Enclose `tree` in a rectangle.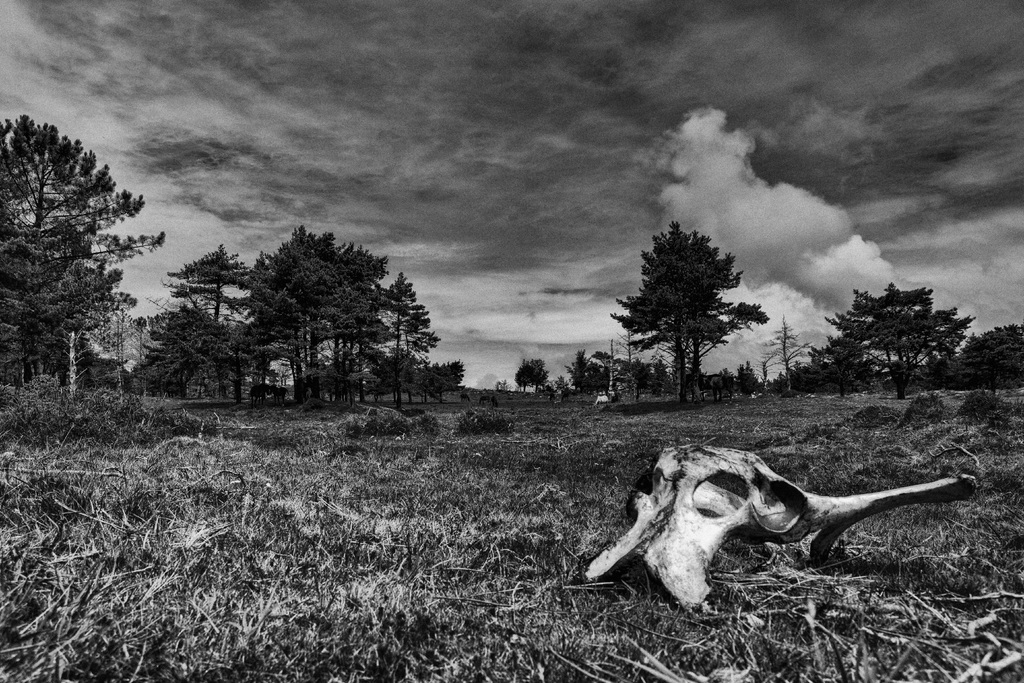
bbox=[163, 240, 254, 322].
